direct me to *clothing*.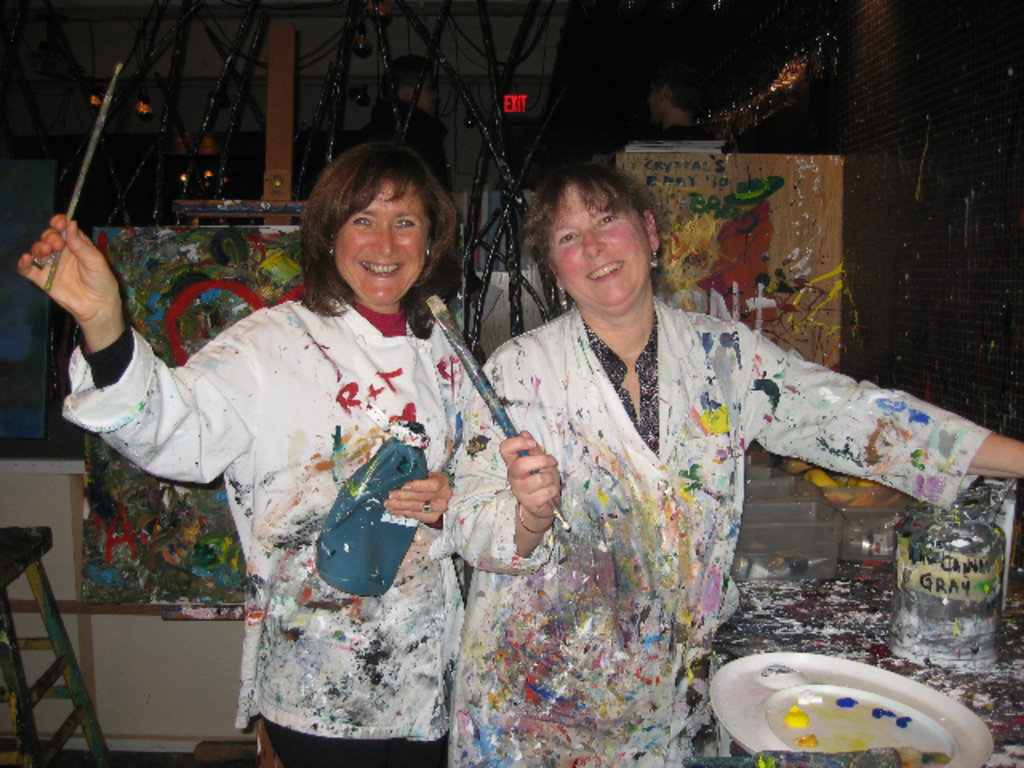
Direction: [x1=88, y1=238, x2=488, y2=710].
